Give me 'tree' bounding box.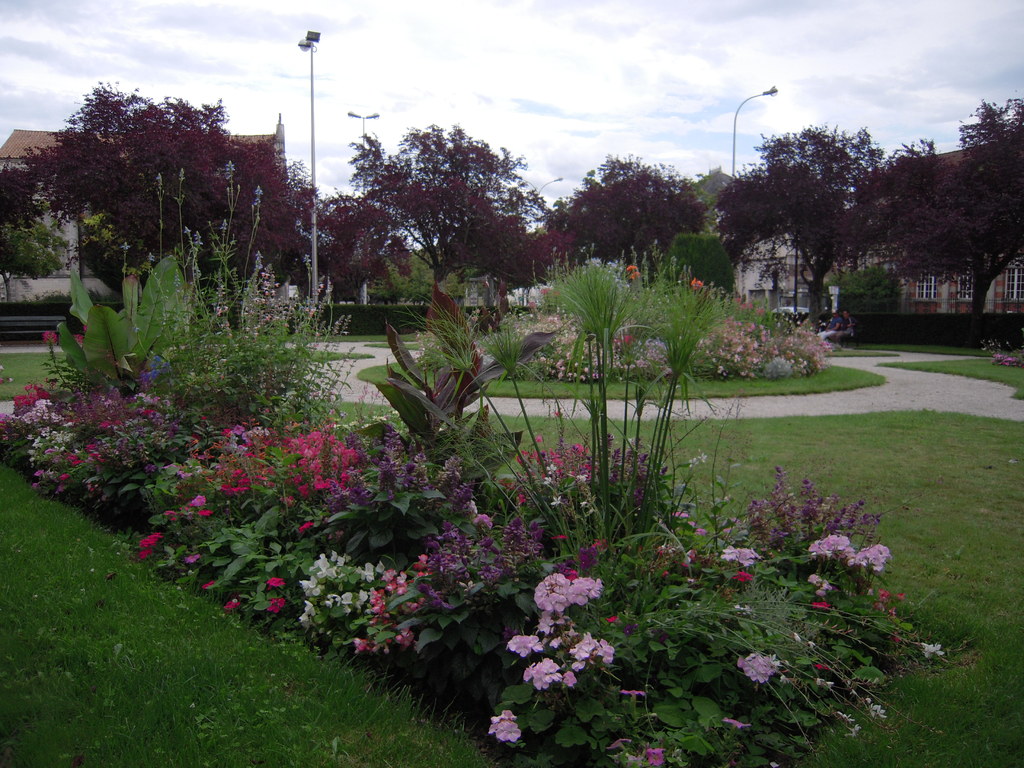
select_region(297, 193, 390, 310).
